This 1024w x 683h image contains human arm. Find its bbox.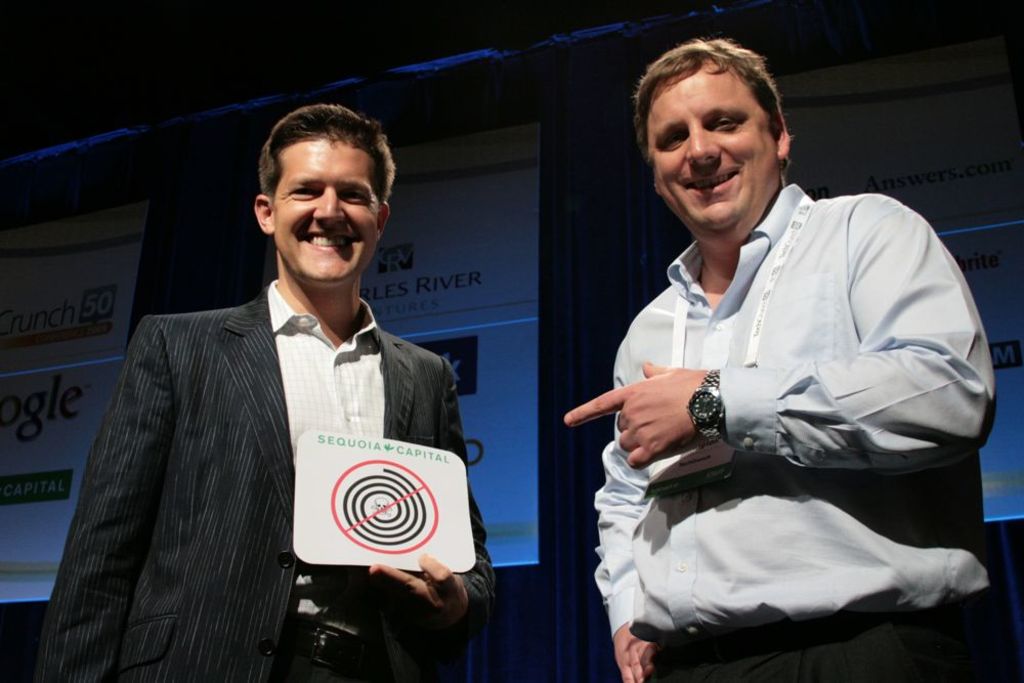
[562,203,997,469].
